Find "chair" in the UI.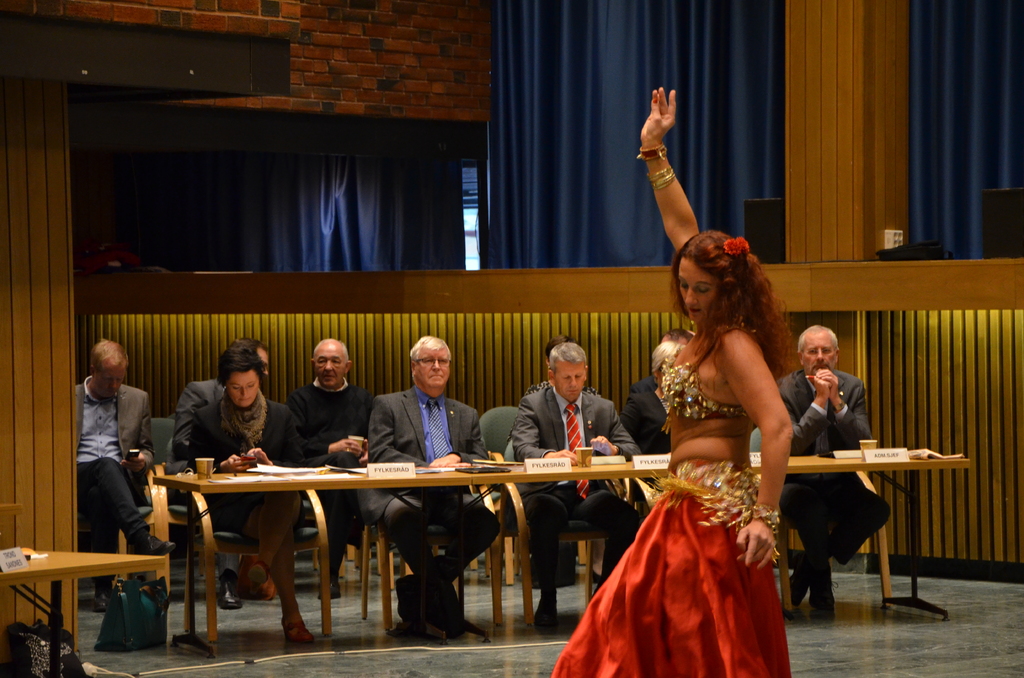
UI element at Rect(362, 453, 530, 627).
